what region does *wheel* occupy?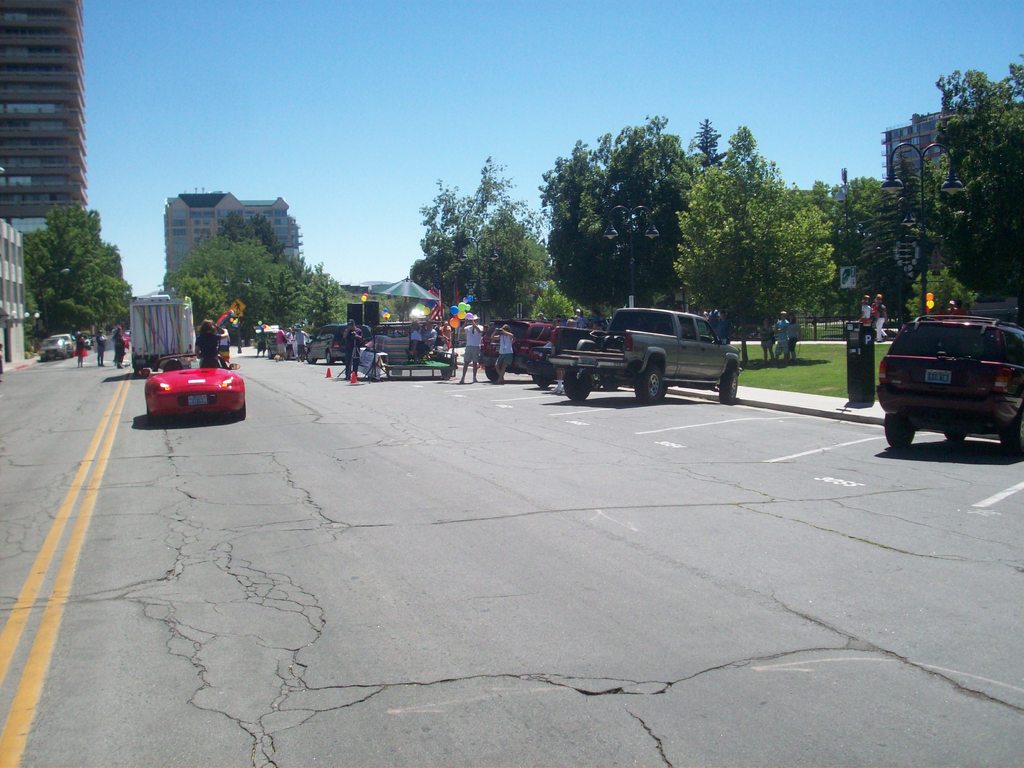
x1=629, y1=360, x2=671, y2=401.
